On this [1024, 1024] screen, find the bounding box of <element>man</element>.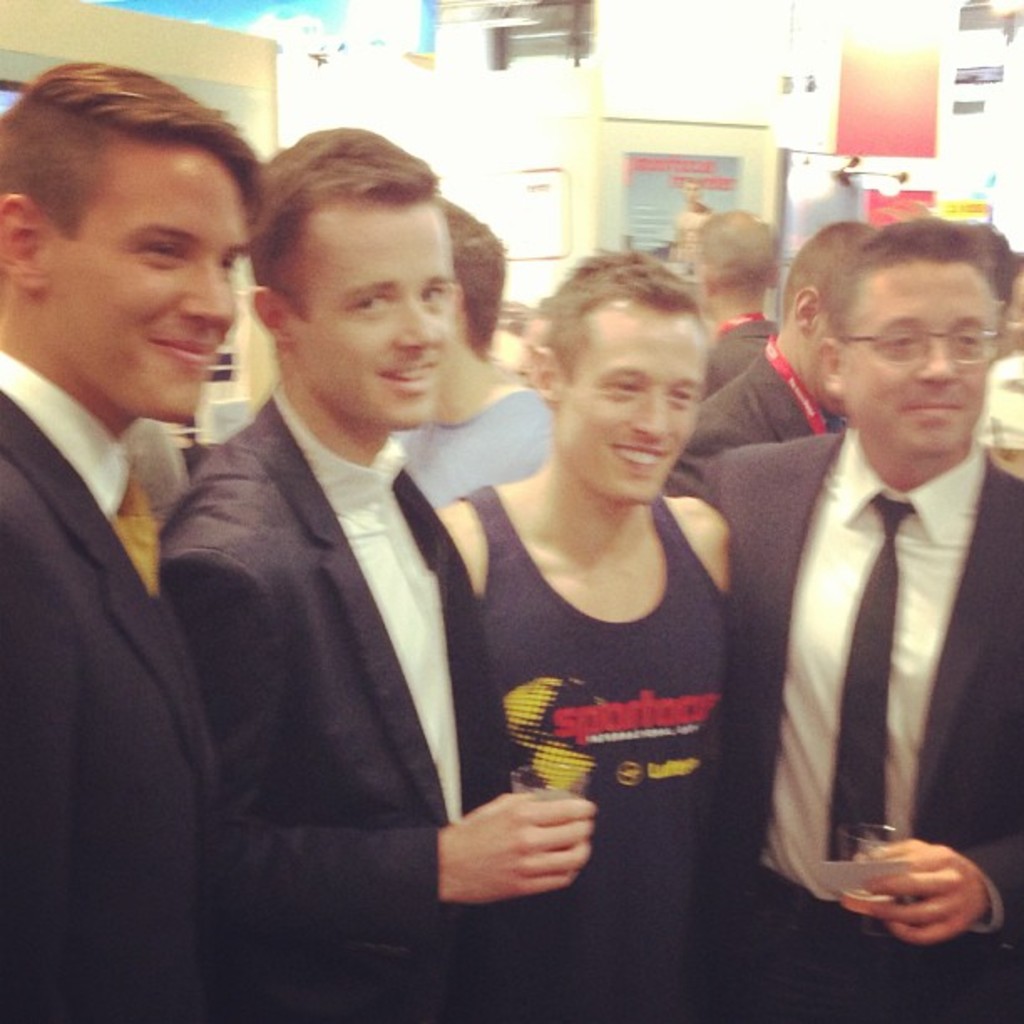
Bounding box: {"left": 703, "top": 201, "right": 1022, "bottom": 1022}.
